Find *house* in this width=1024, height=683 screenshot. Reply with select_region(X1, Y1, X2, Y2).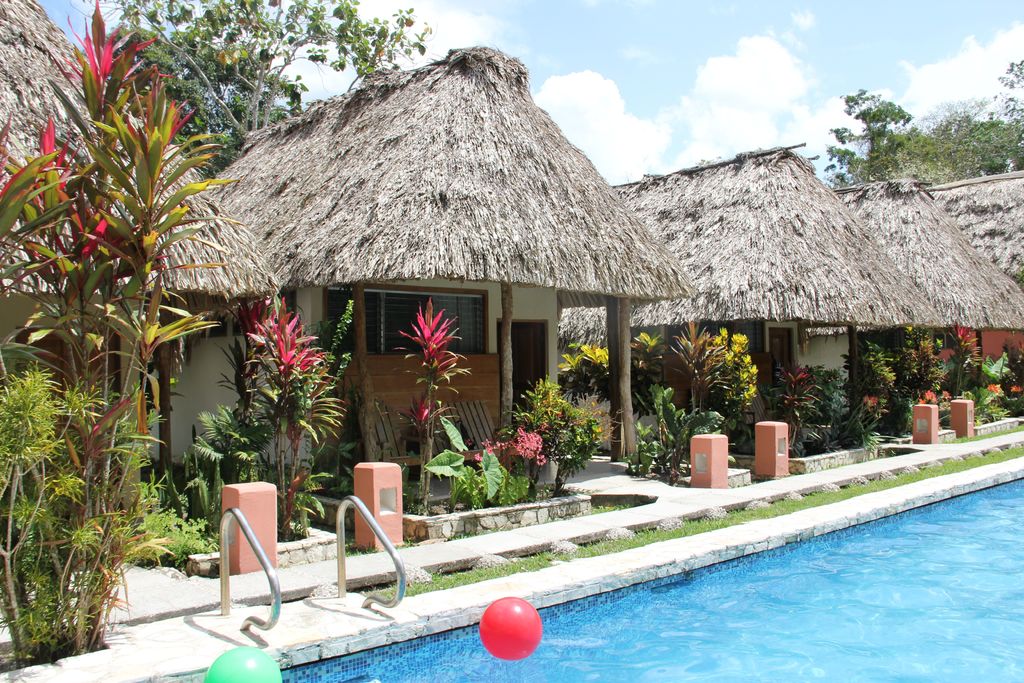
select_region(614, 108, 916, 498).
